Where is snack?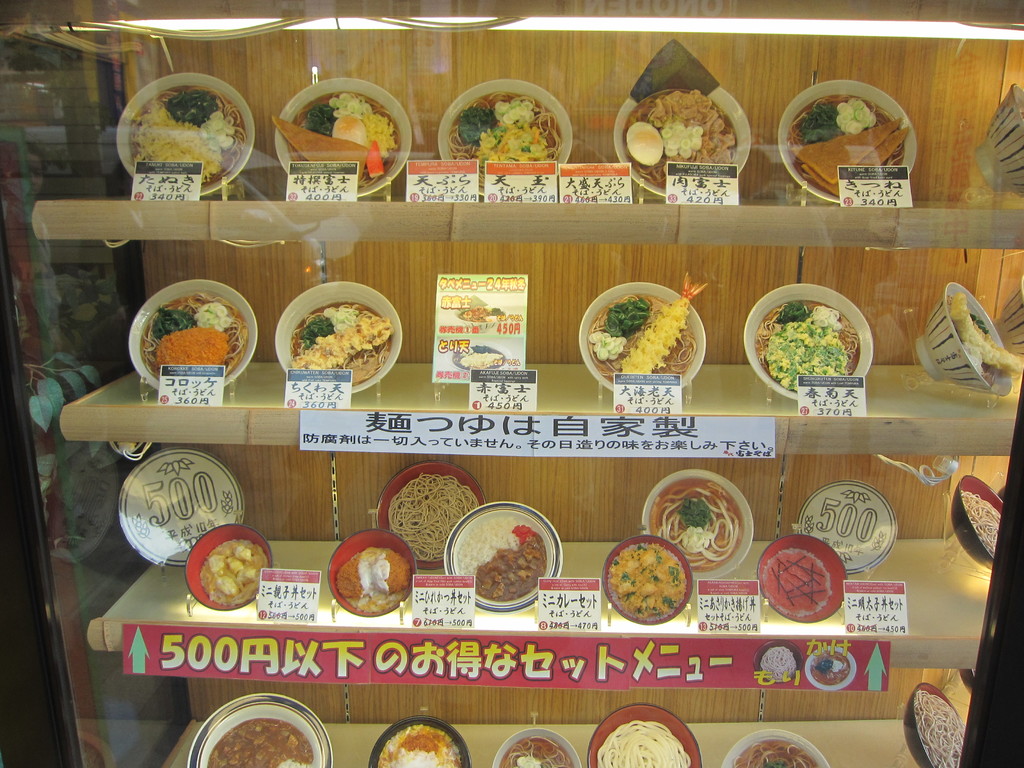
region(586, 268, 710, 387).
